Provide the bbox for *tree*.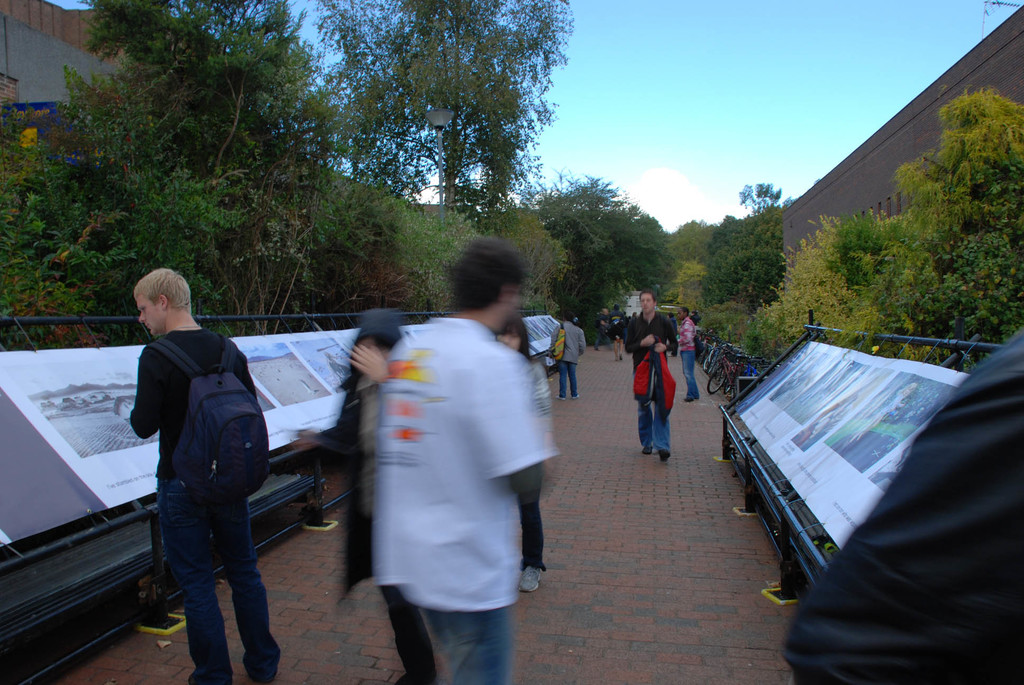
l=698, t=253, r=751, b=308.
